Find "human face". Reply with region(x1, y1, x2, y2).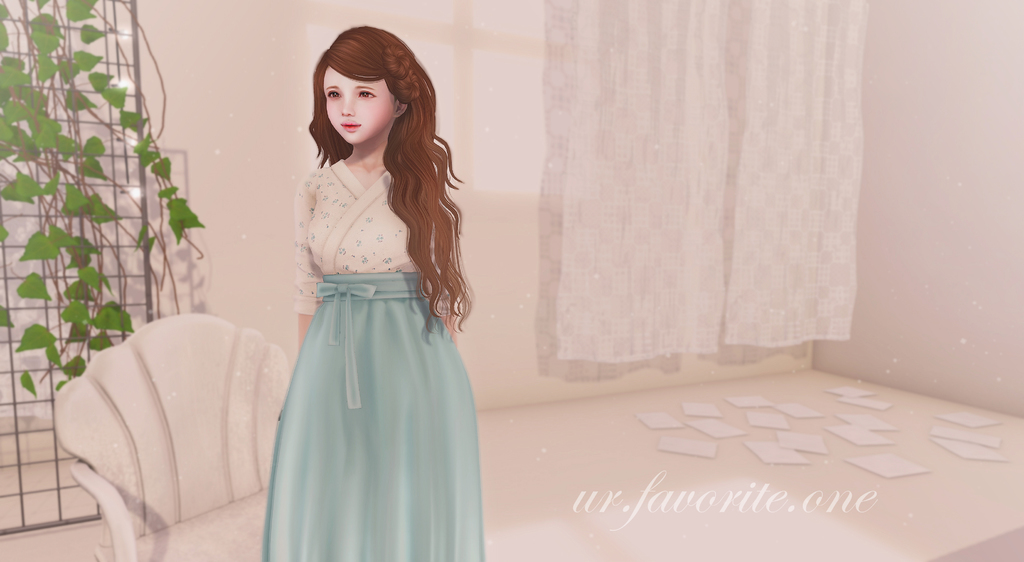
region(328, 69, 405, 155).
